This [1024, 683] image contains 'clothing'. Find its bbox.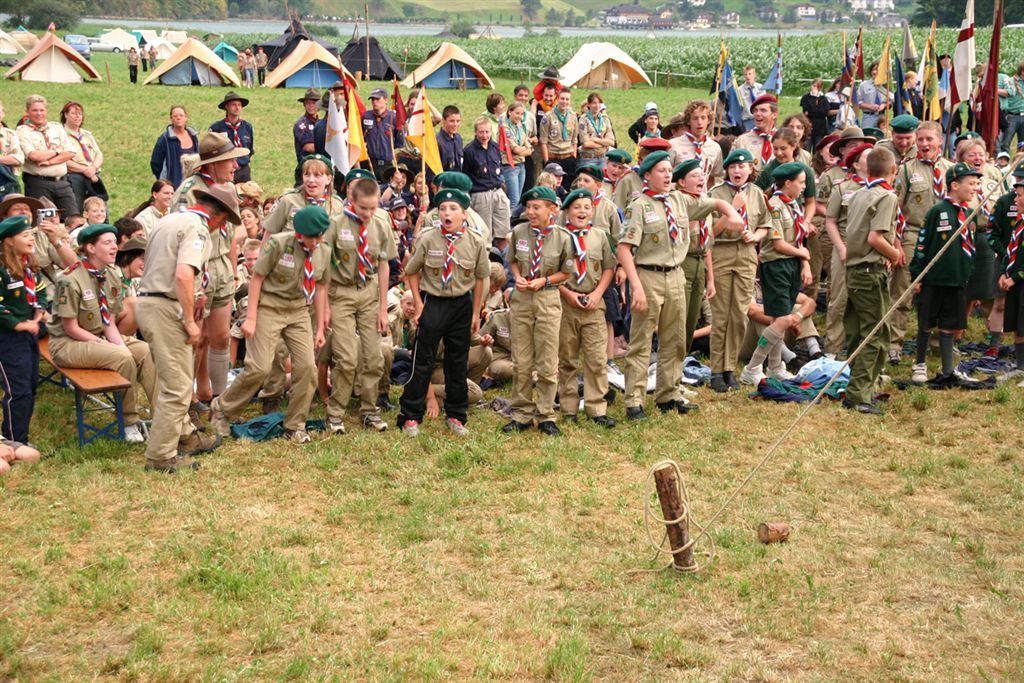
[895,157,953,252].
